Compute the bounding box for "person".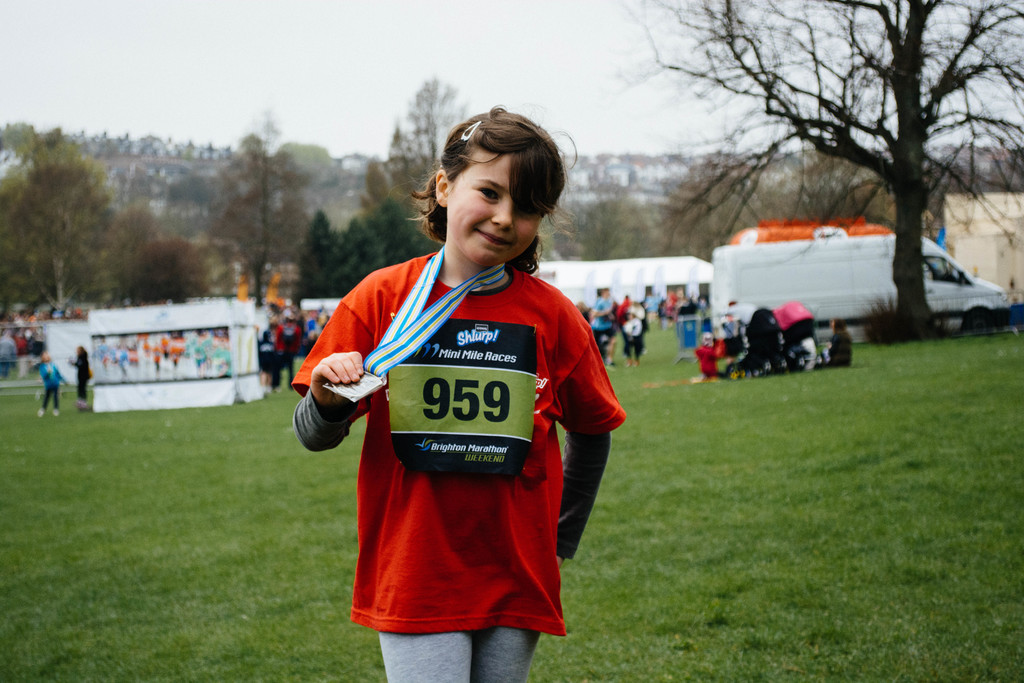
rect(67, 340, 89, 414).
